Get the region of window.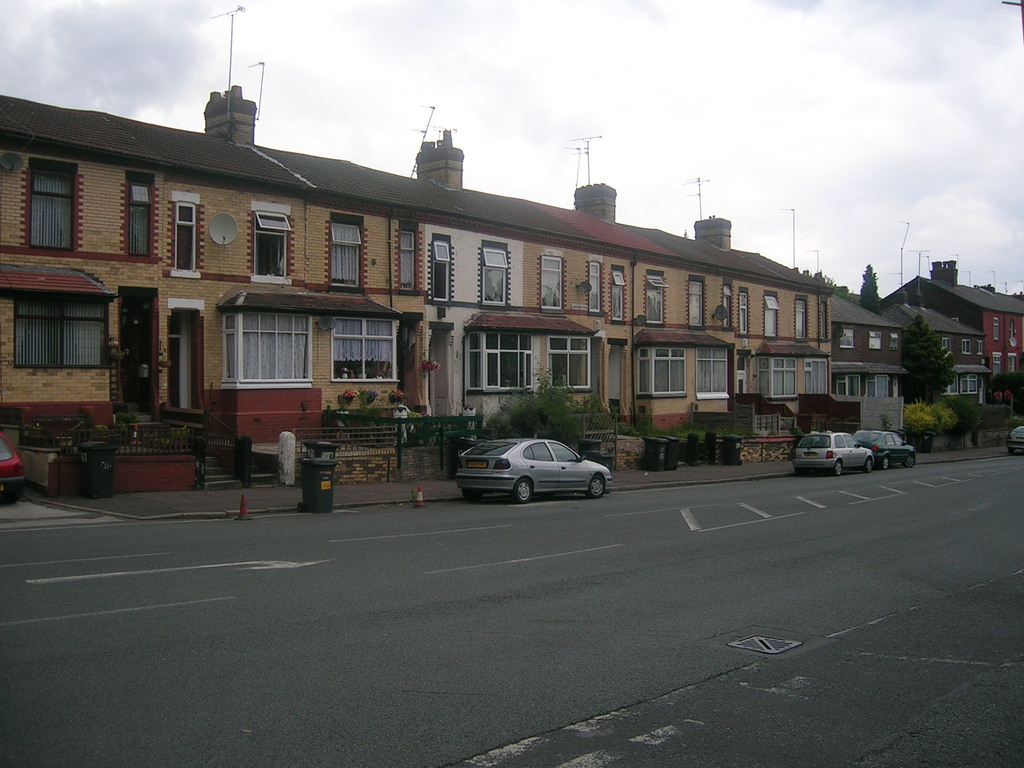
crop(332, 316, 401, 385).
